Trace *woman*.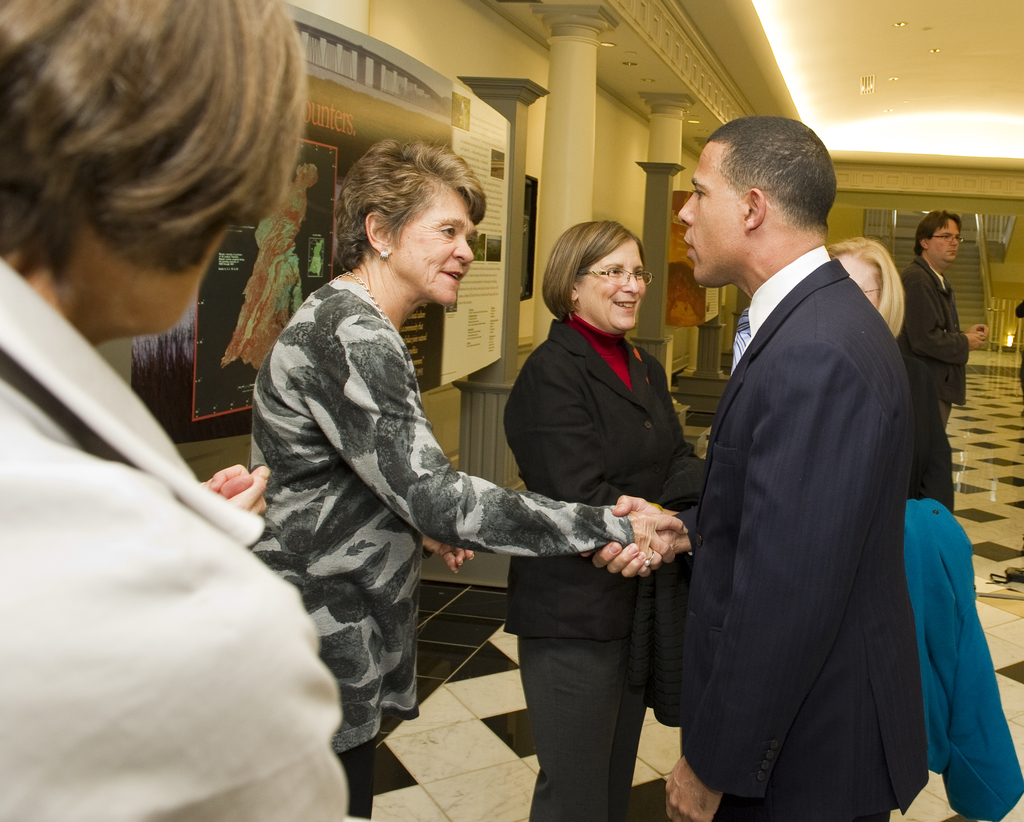
Traced to bbox(500, 222, 712, 821).
